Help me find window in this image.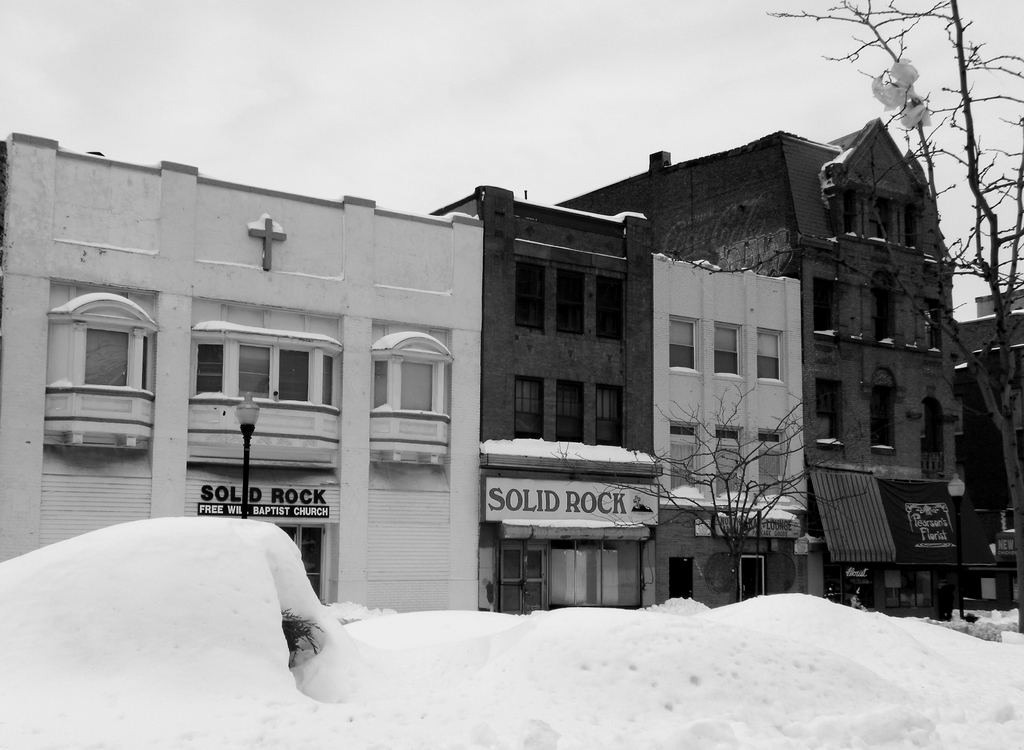
Found it: pyautogui.locateOnScreen(189, 343, 342, 408).
